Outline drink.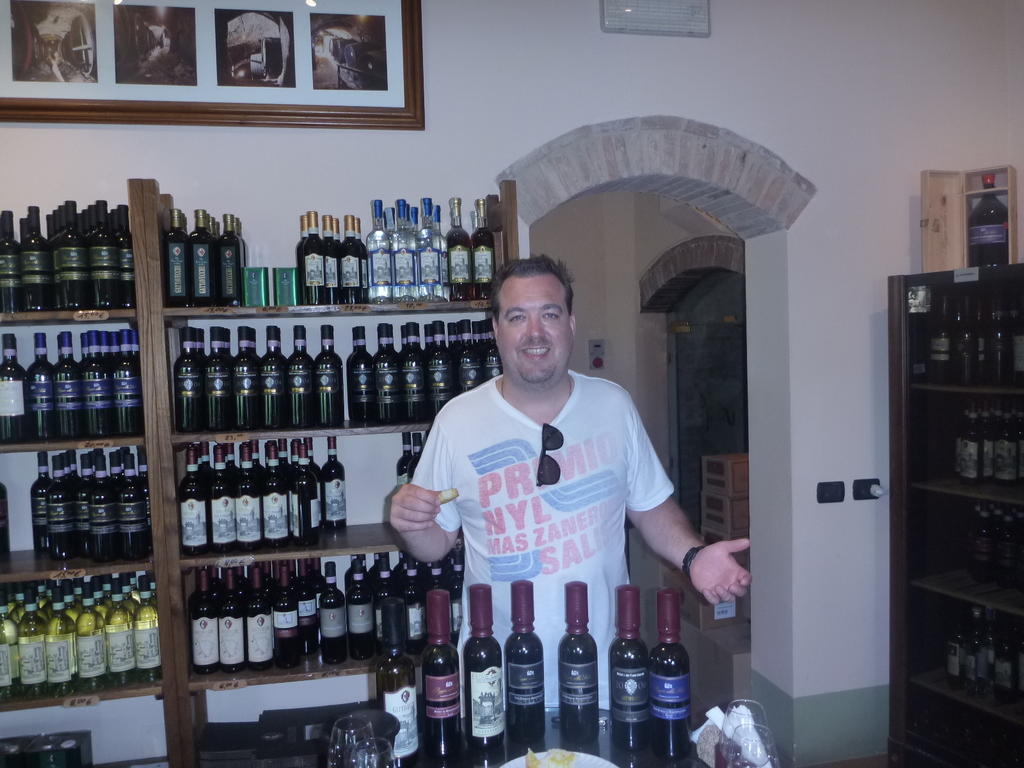
Outline: left=164, top=210, right=189, bottom=307.
